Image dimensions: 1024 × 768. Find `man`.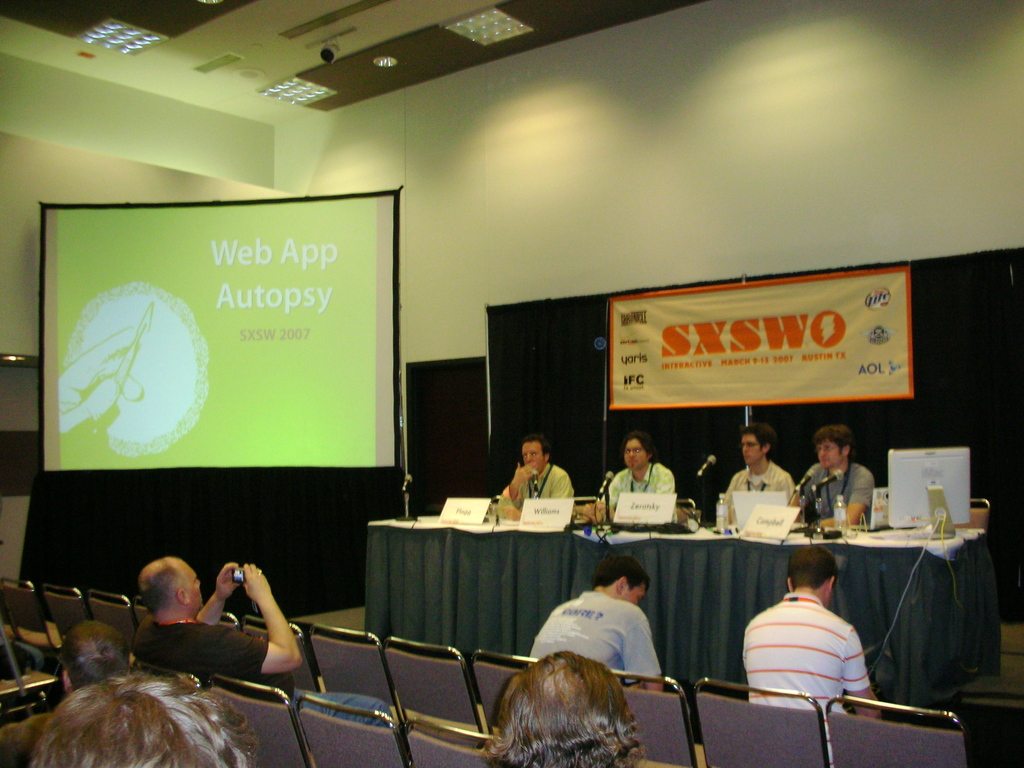
(496,438,574,520).
